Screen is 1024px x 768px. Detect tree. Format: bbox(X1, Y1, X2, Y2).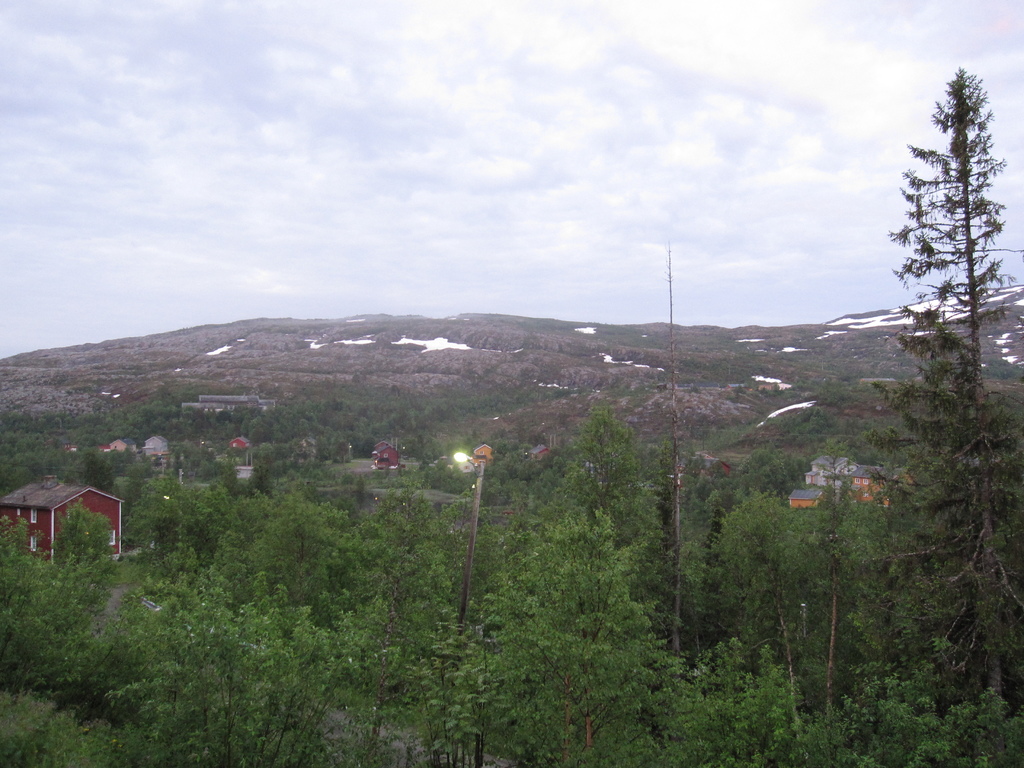
bbox(870, 161, 1005, 638).
